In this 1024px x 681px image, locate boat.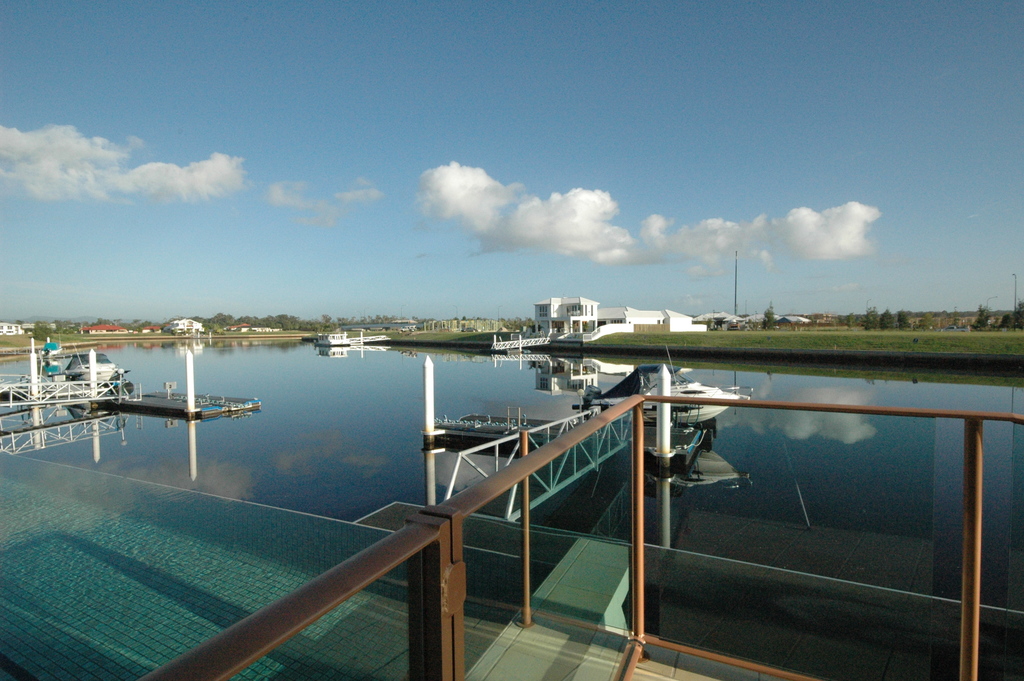
Bounding box: bbox=(580, 339, 746, 428).
